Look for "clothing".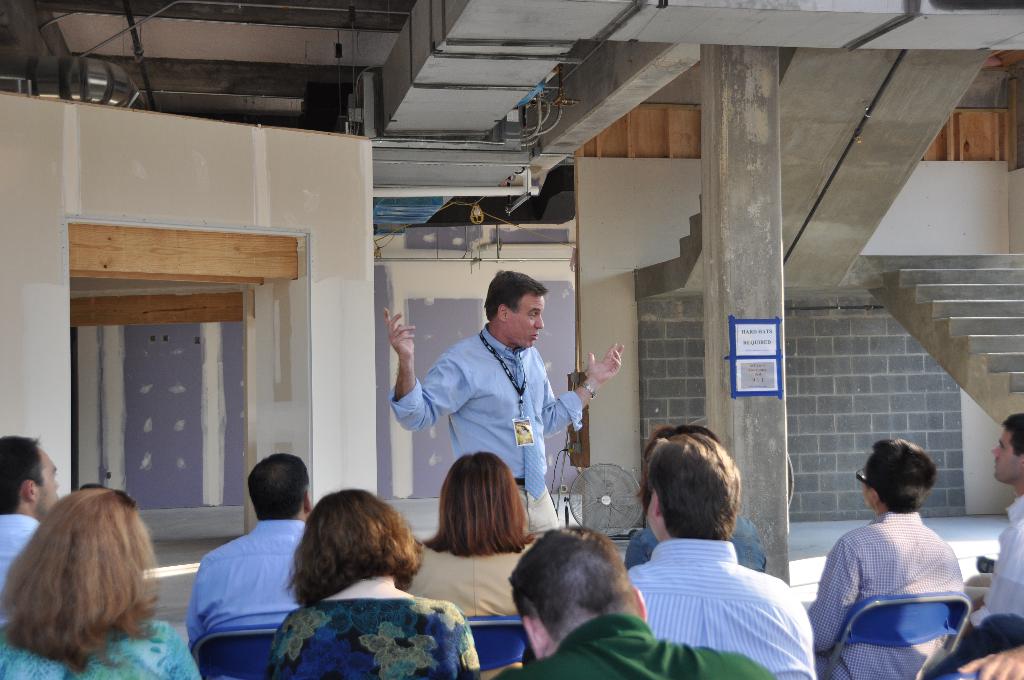
Found: l=0, t=624, r=198, b=679.
